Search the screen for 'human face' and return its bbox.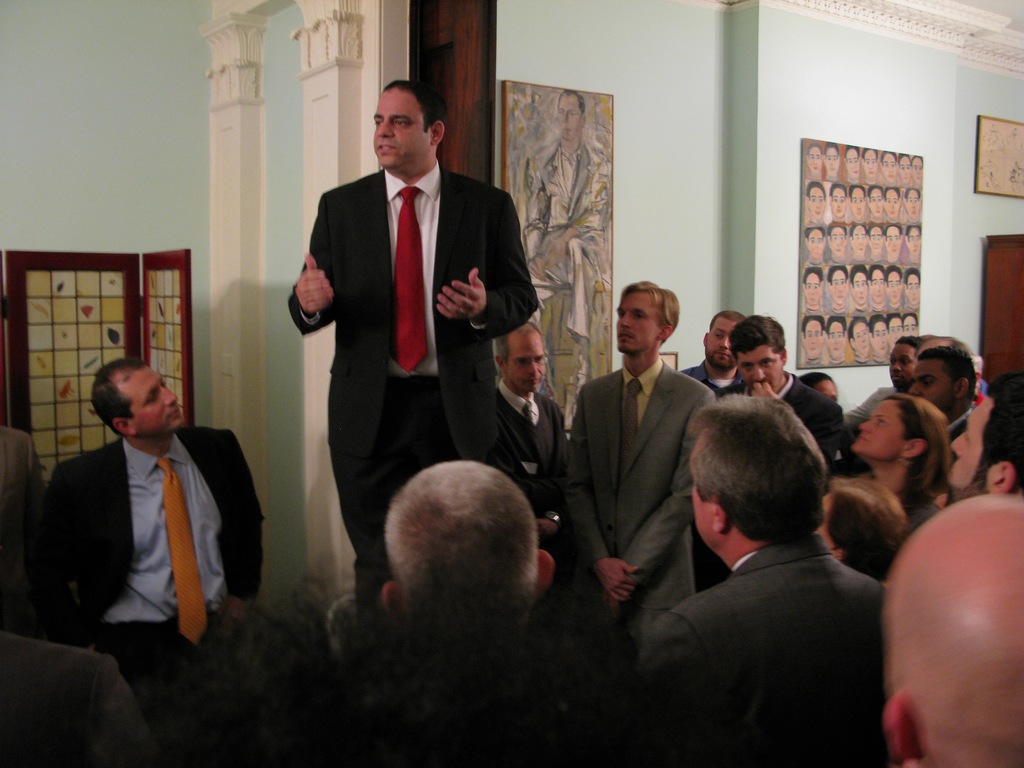
Found: select_region(896, 232, 923, 264).
